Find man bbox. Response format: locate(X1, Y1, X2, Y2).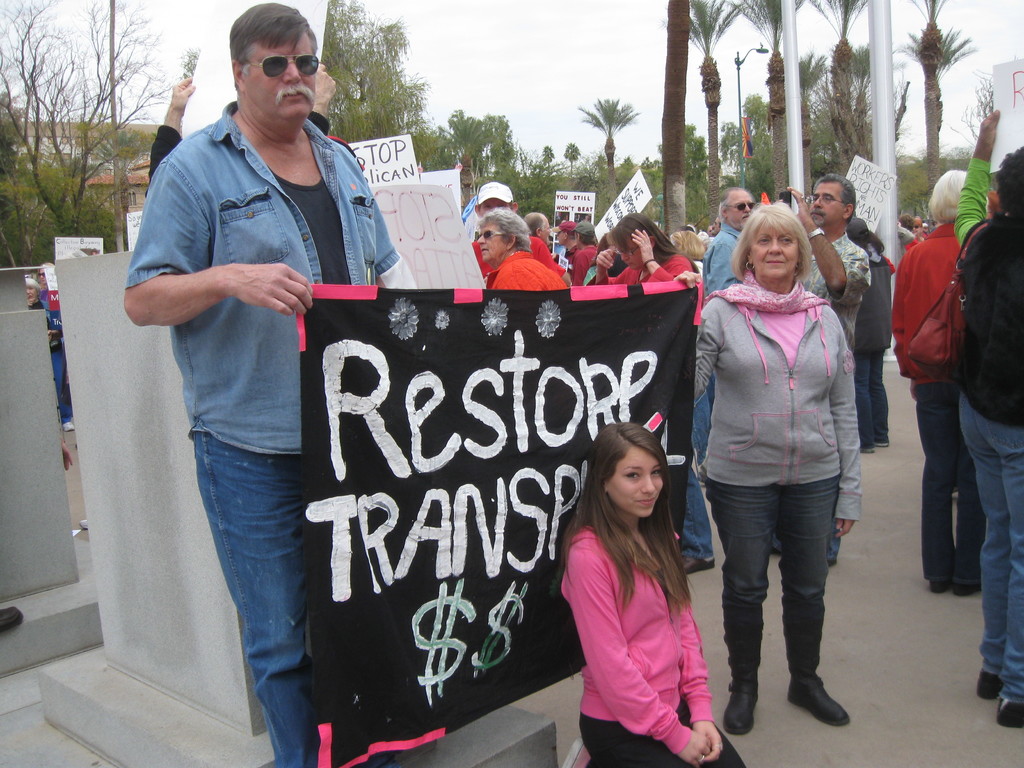
locate(527, 214, 549, 244).
